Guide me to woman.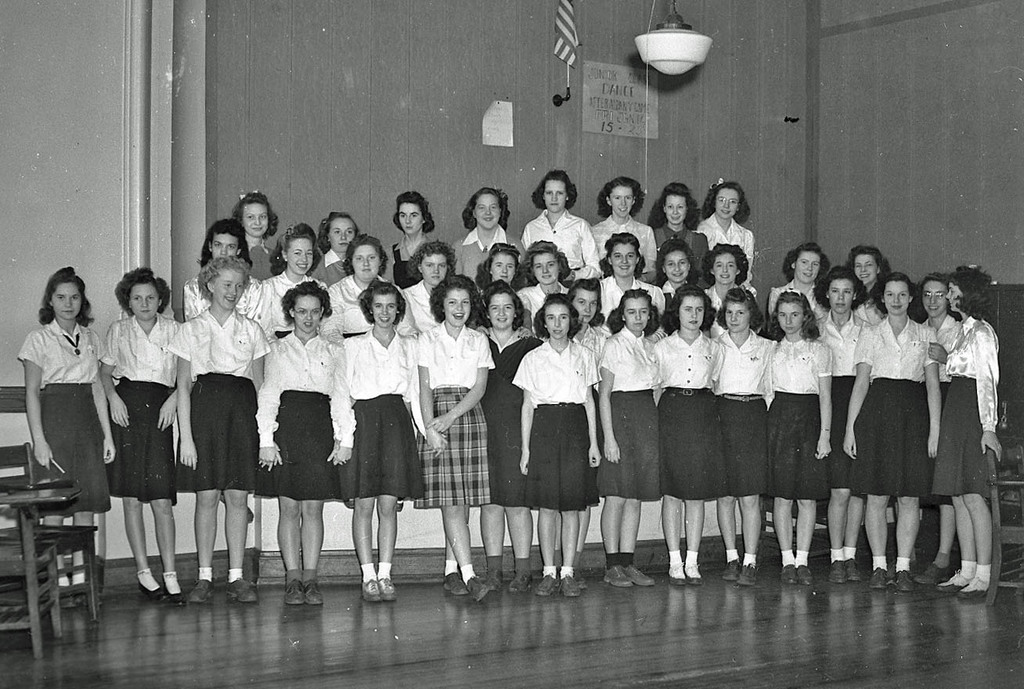
Guidance: (842, 270, 943, 593).
